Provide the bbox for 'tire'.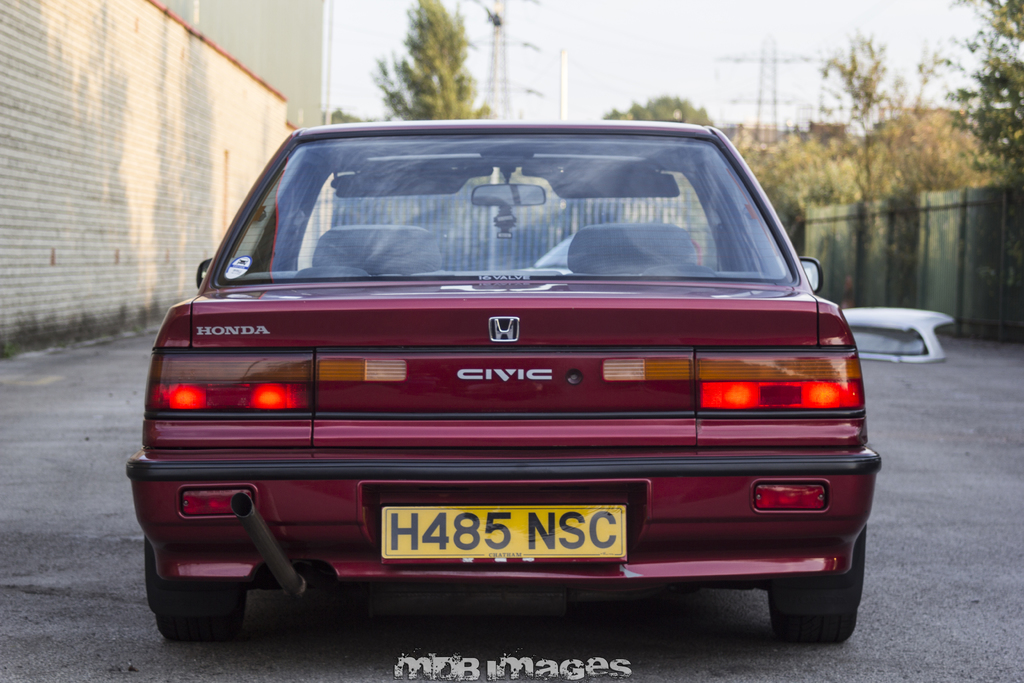
(x1=155, y1=588, x2=250, y2=639).
